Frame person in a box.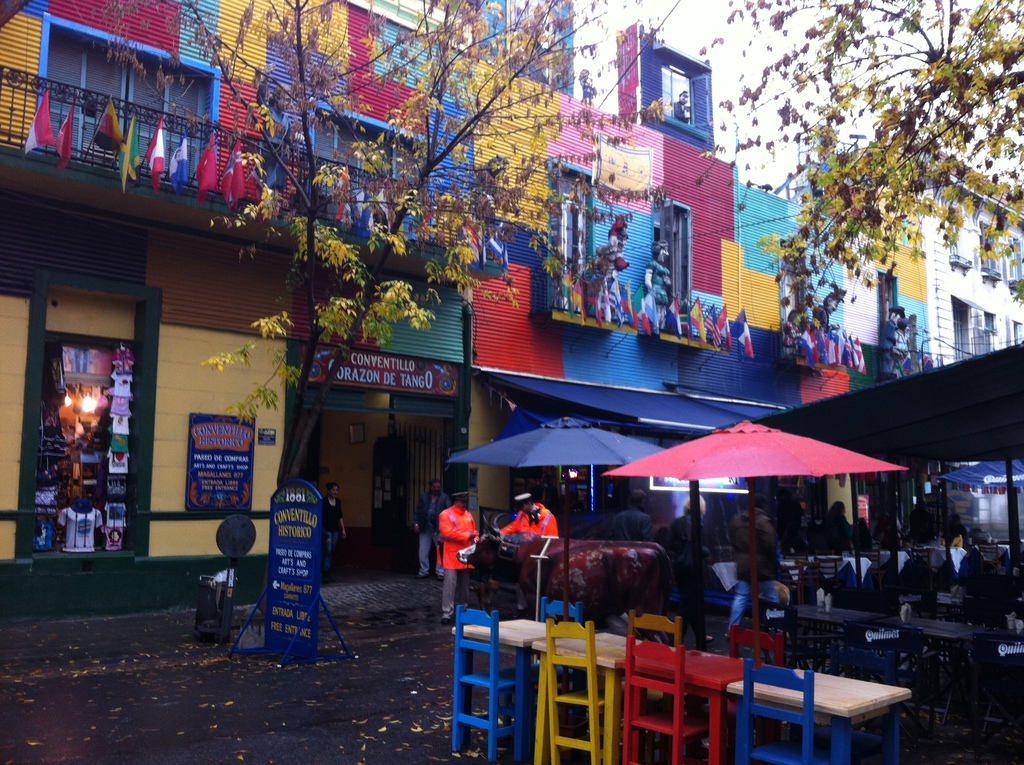
bbox(602, 484, 657, 550).
